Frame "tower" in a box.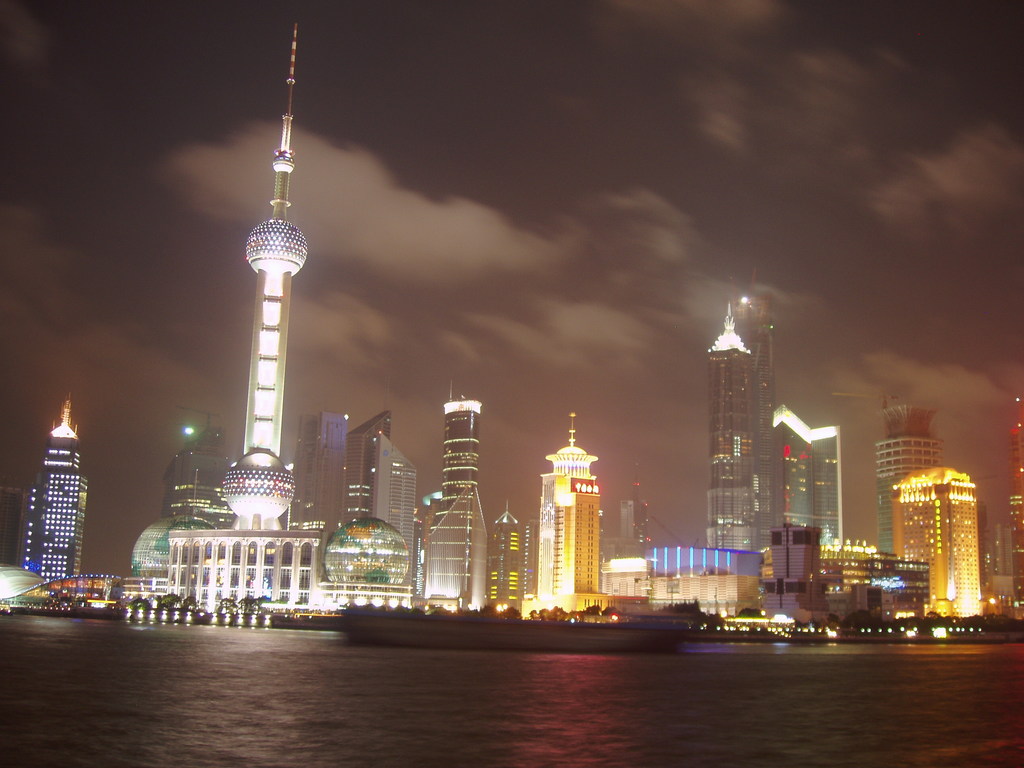
[149,1,383,624].
